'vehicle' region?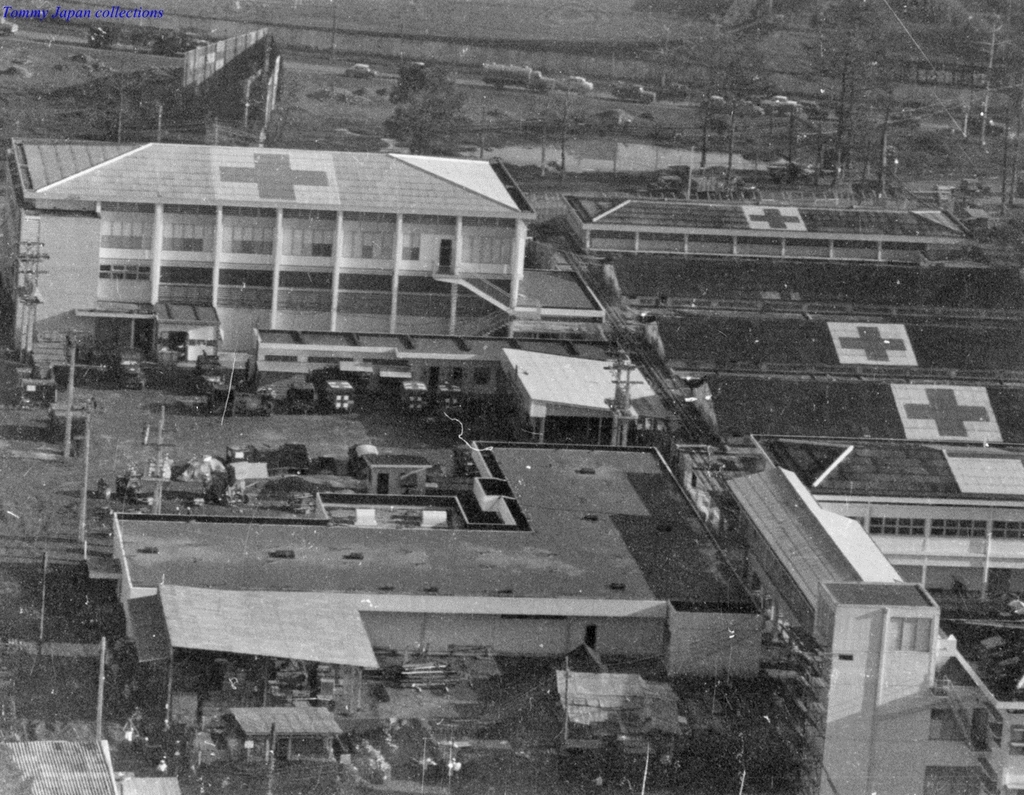
BBox(964, 115, 1015, 137)
